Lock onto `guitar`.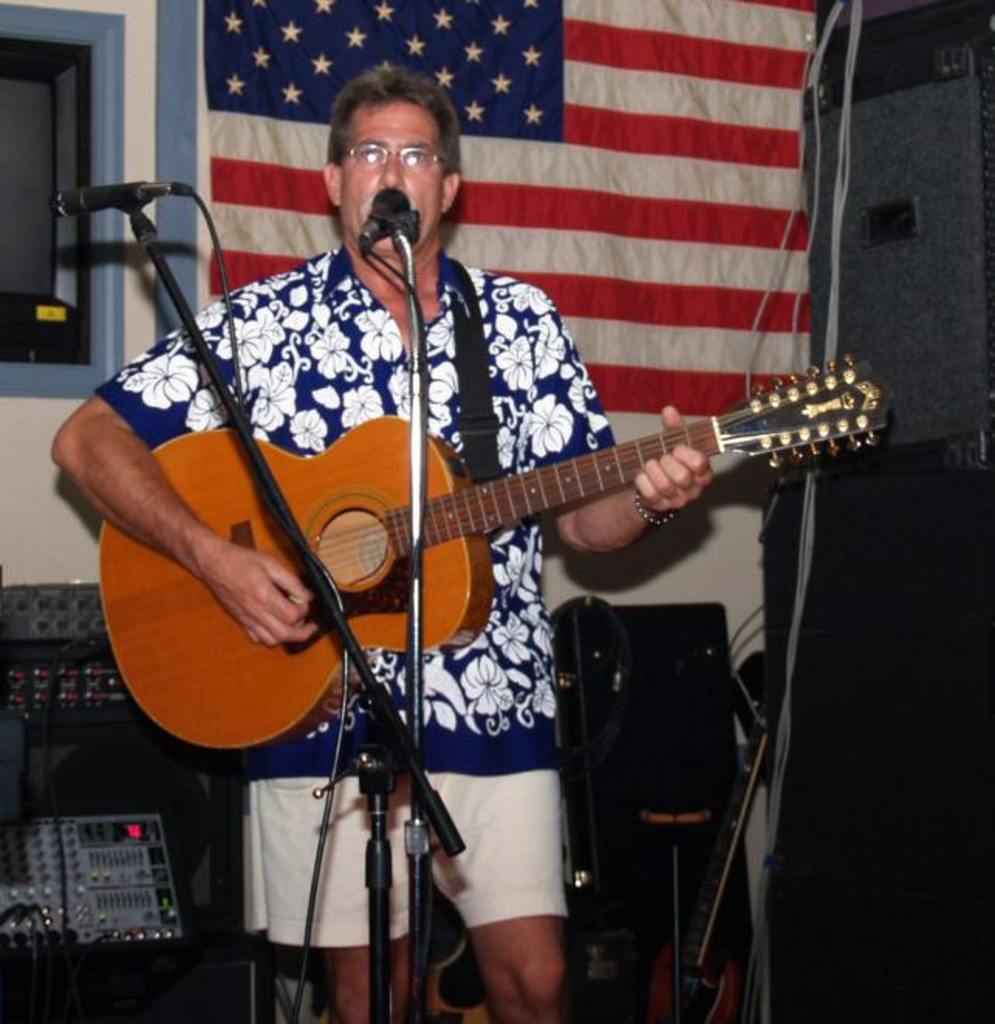
Locked: left=93, top=364, right=887, bottom=724.
